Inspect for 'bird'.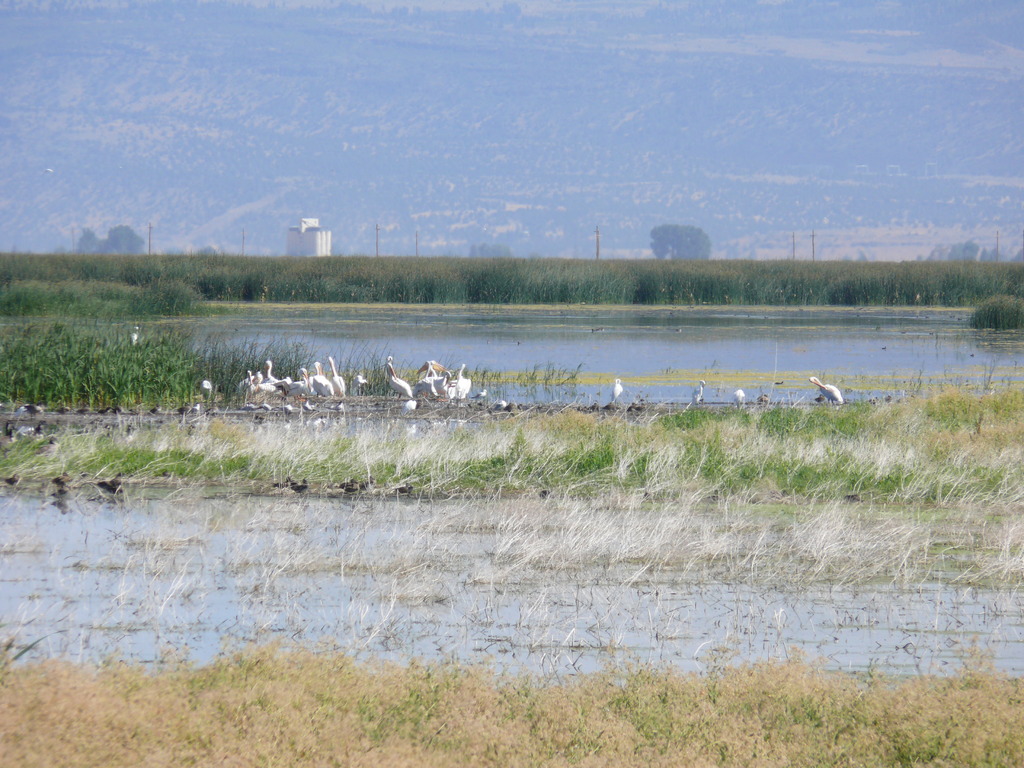
Inspection: <bbox>732, 383, 747, 399</bbox>.
